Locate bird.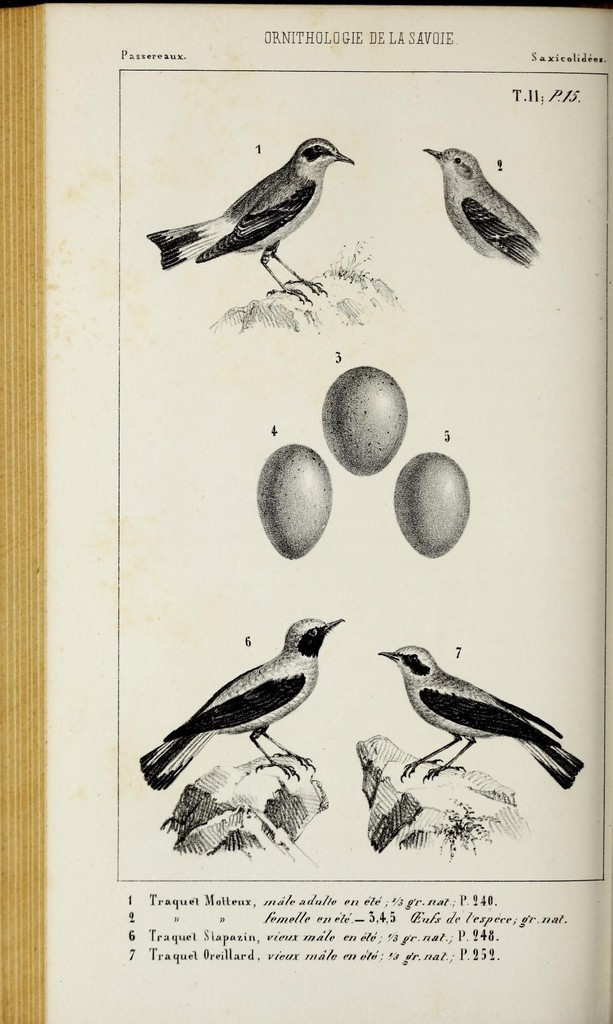
Bounding box: (left=414, top=134, right=551, bottom=266).
